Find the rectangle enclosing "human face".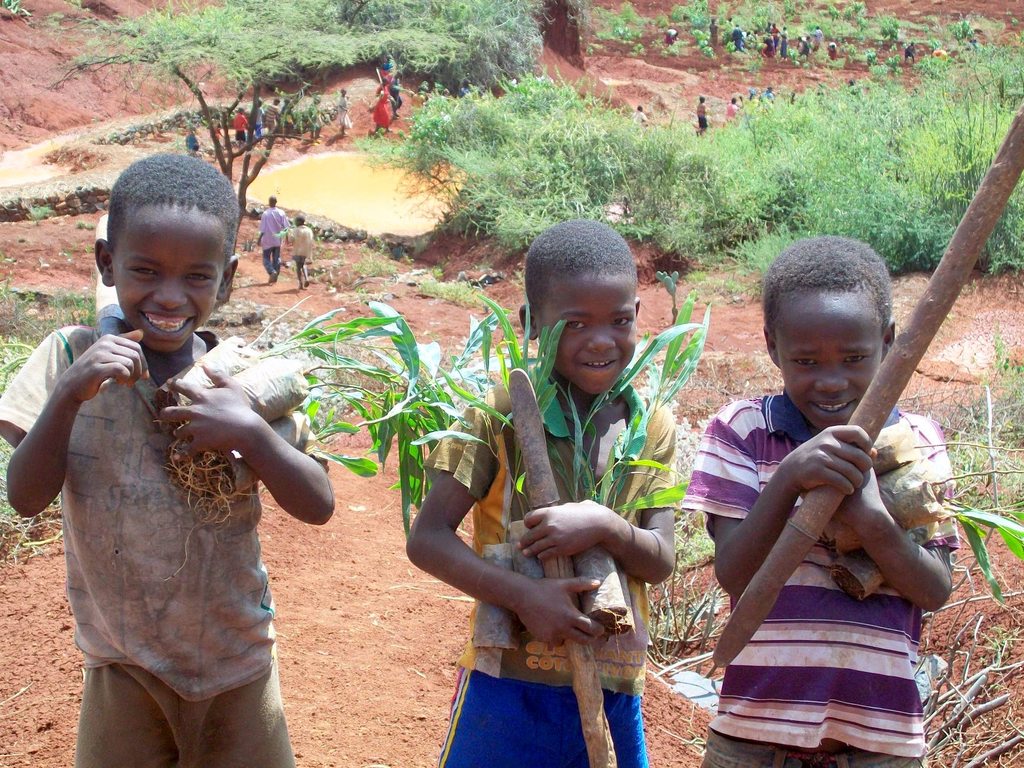
(x1=535, y1=278, x2=632, y2=390).
